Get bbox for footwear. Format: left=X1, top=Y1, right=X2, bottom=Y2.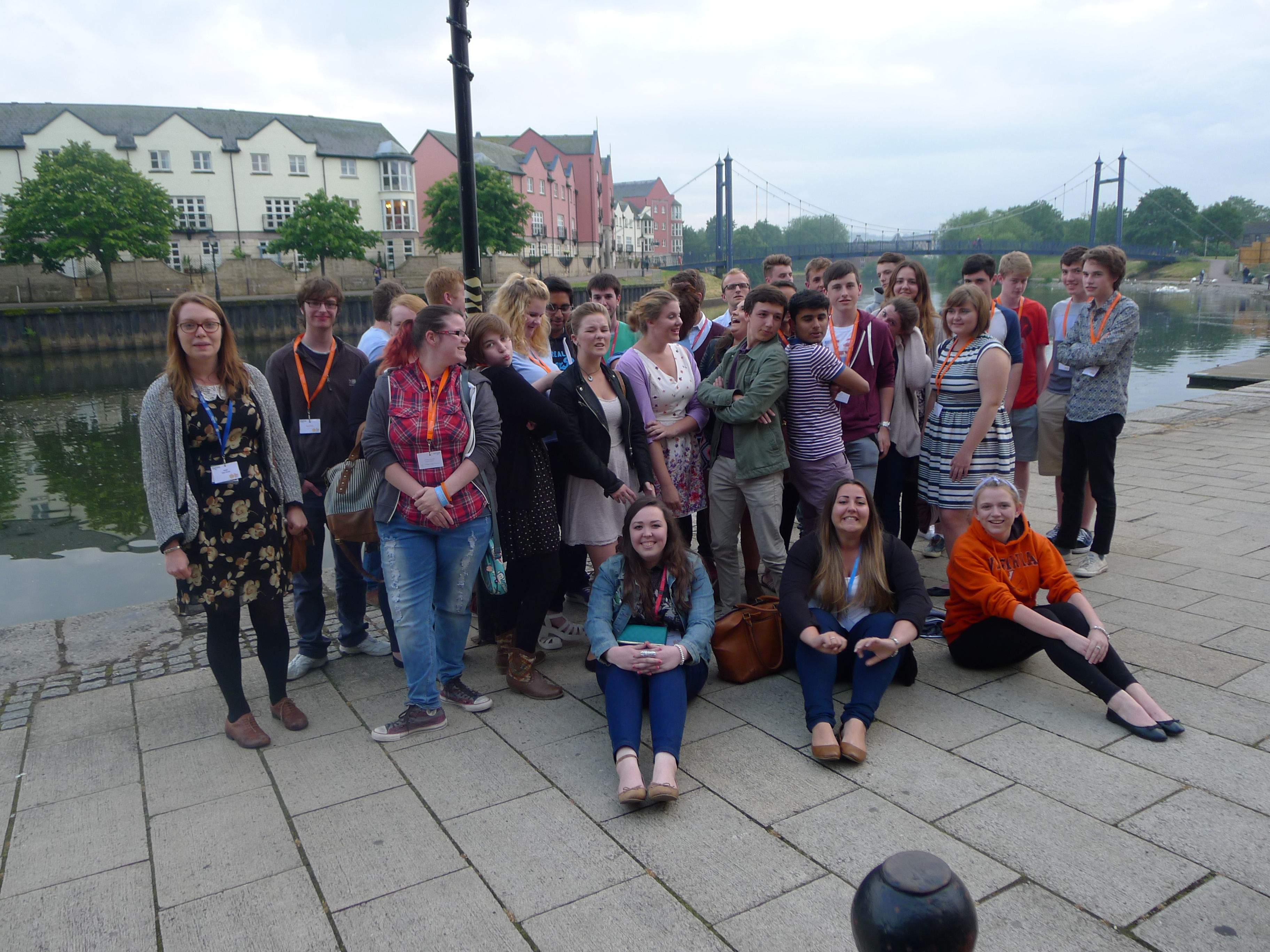
left=154, top=235, right=171, bottom=249.
